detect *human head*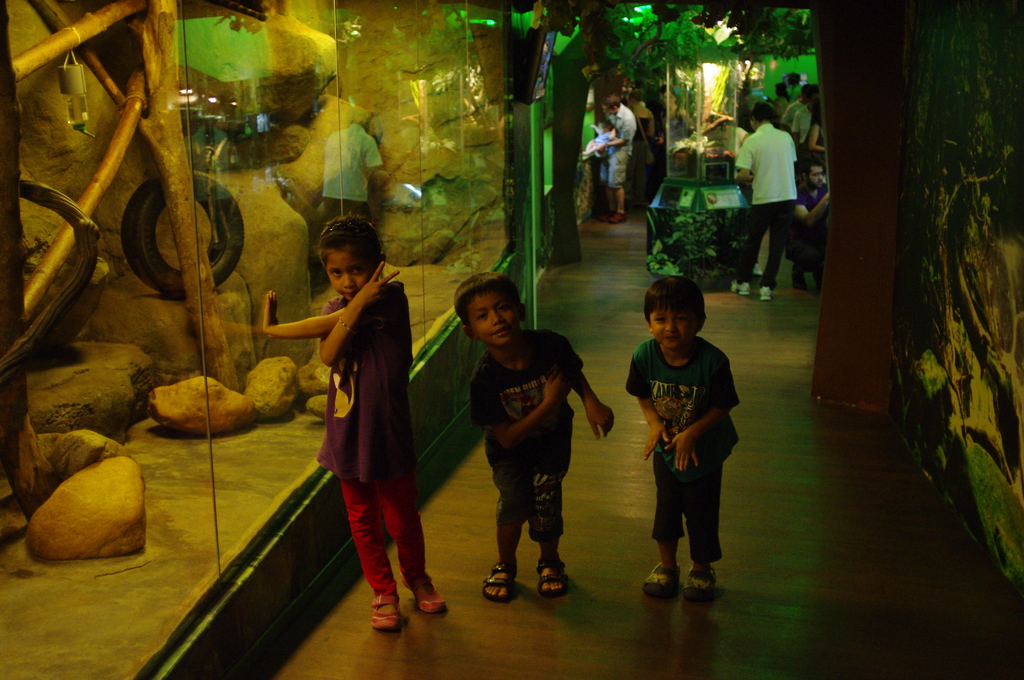
749, 103, 776, 131
